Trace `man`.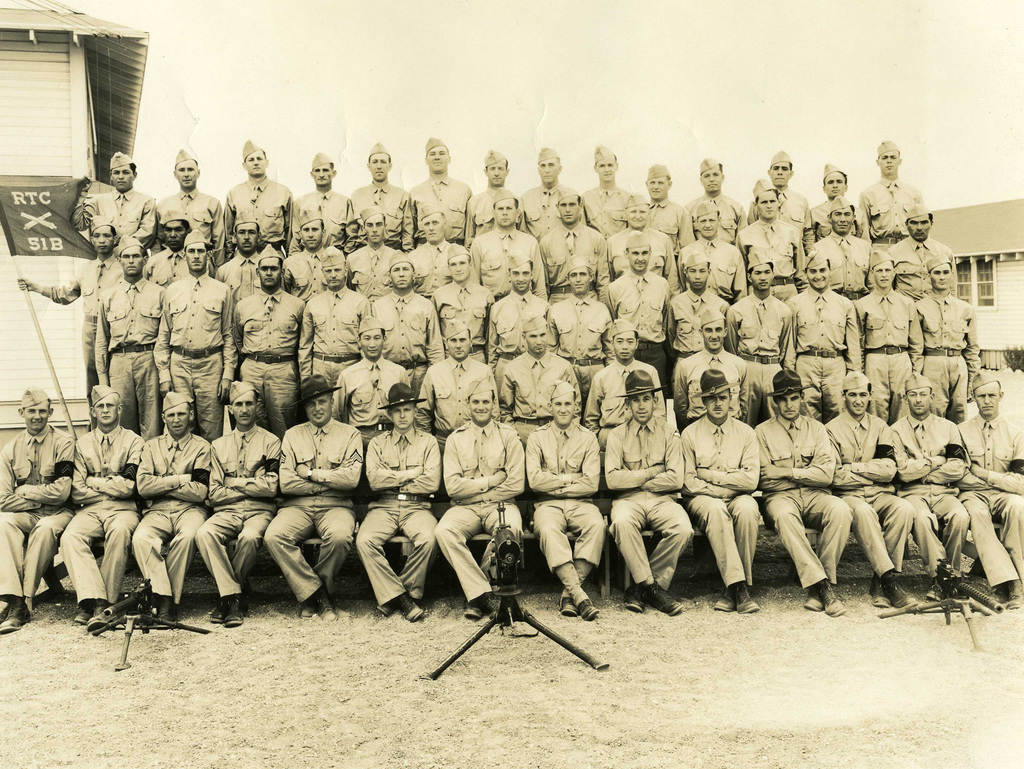
Traced to rect(216, 208, 268, 298).
